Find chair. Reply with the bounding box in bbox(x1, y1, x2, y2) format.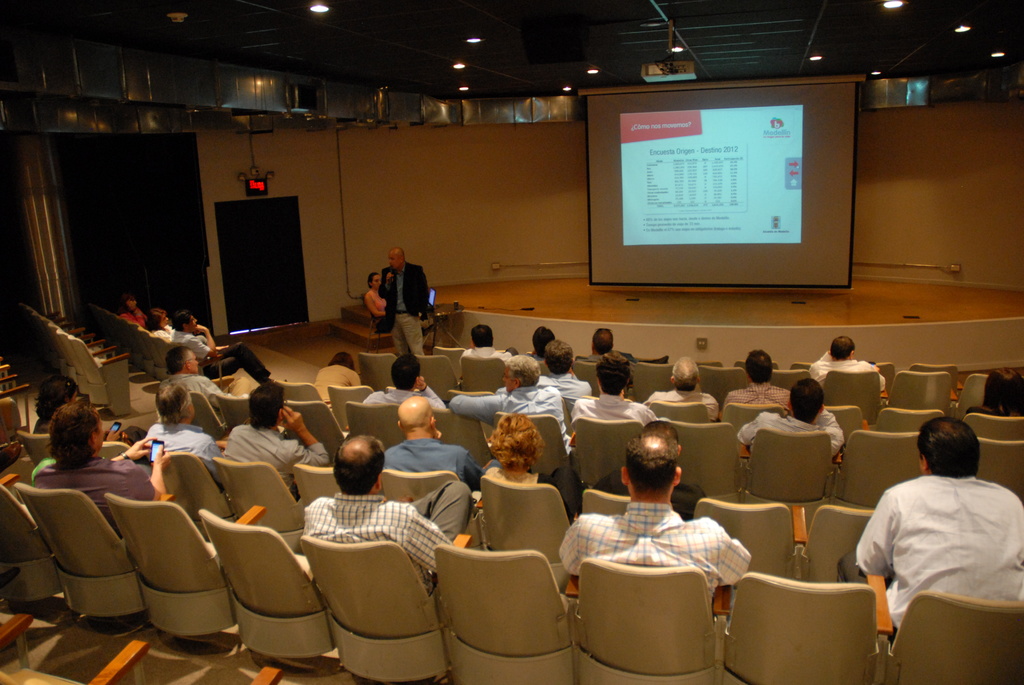
bbox(723, 572, 890, 684).
